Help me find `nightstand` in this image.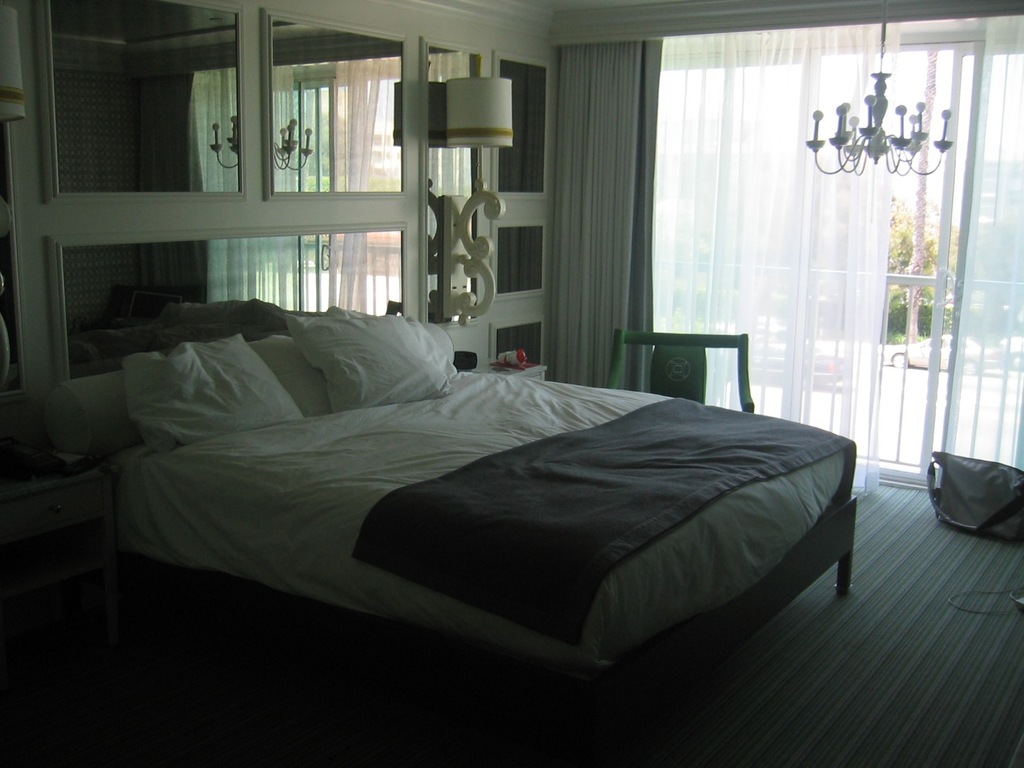
Found it: l=0, t=477, r=113, b=639.
